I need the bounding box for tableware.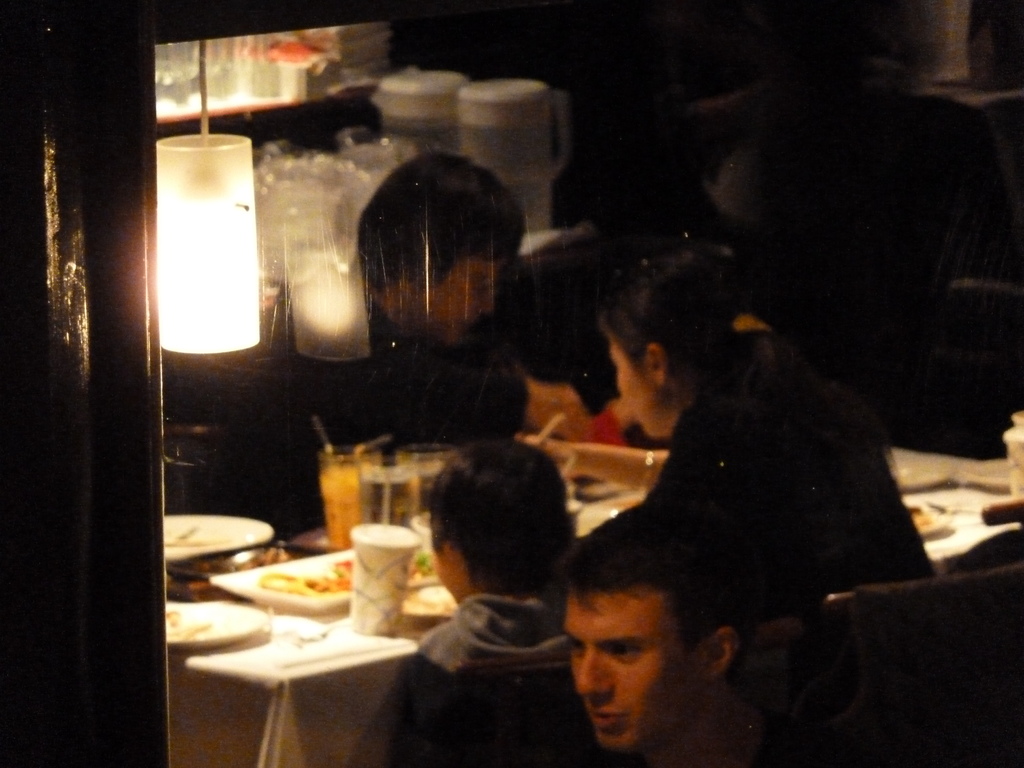
Here it is: region(360, 458, 427, 524).
